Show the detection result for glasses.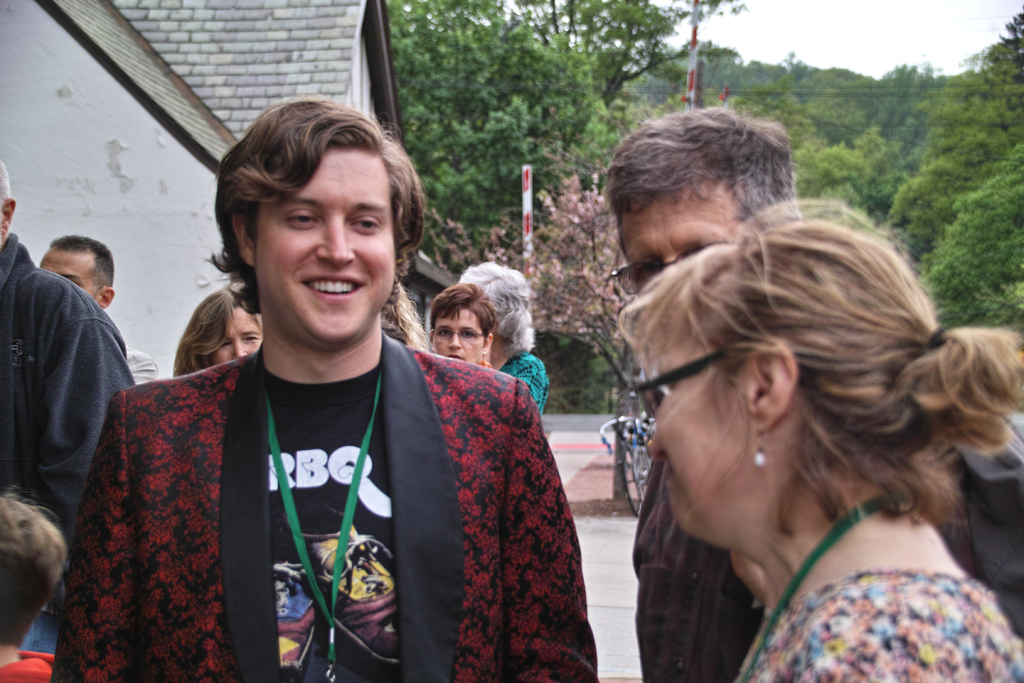
detection(435, 324, 490, 342).
